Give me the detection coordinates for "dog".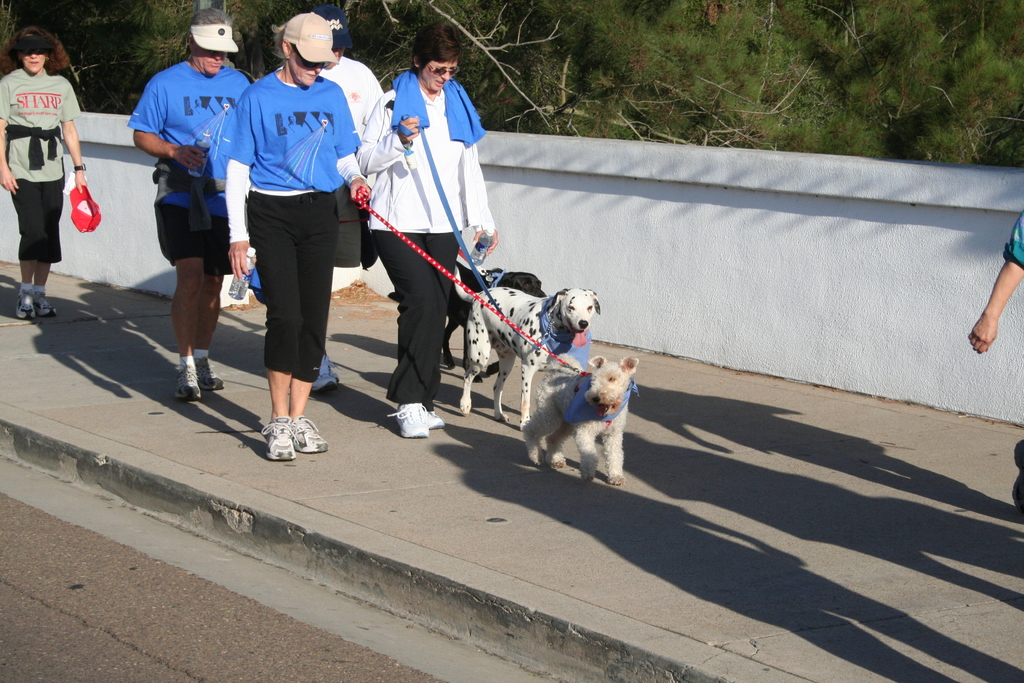
box(387, 261, 545, 375).
